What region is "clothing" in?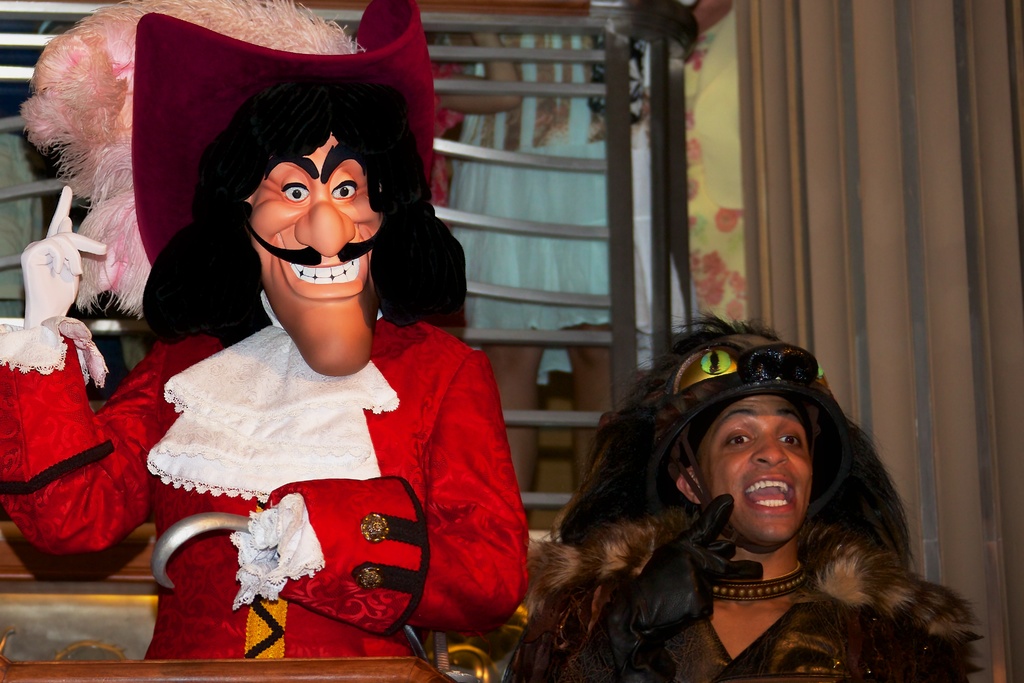
rect(509, 536, 967, 682).
